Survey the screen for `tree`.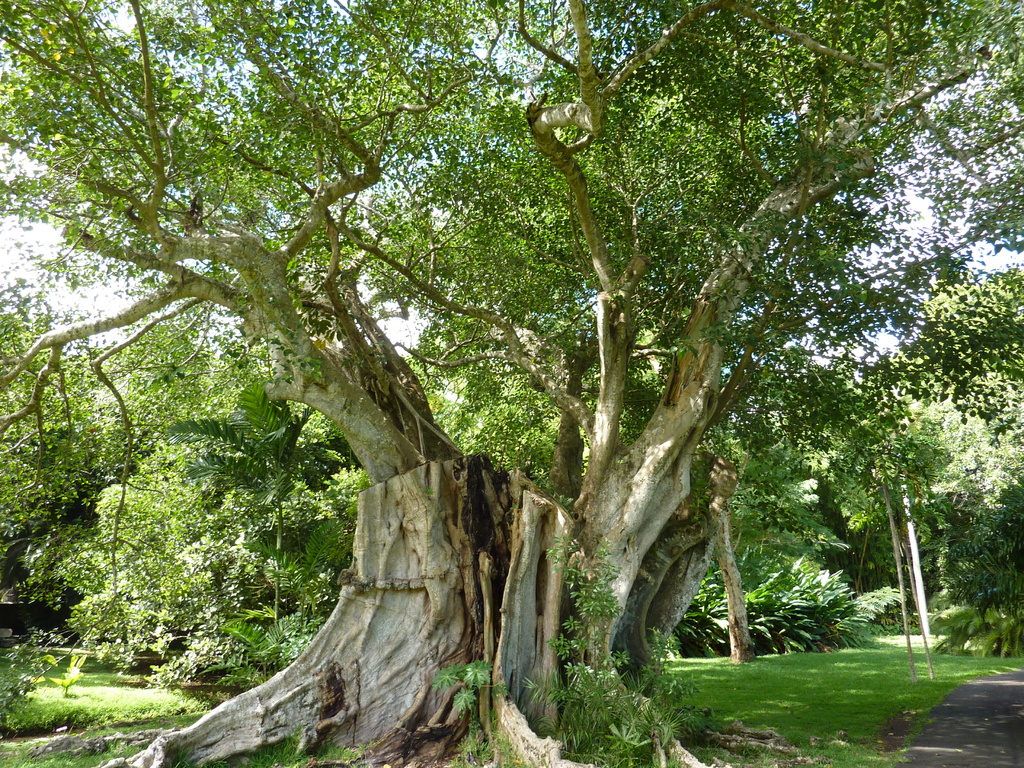
Survey found: (705, 454, 758, 663).
